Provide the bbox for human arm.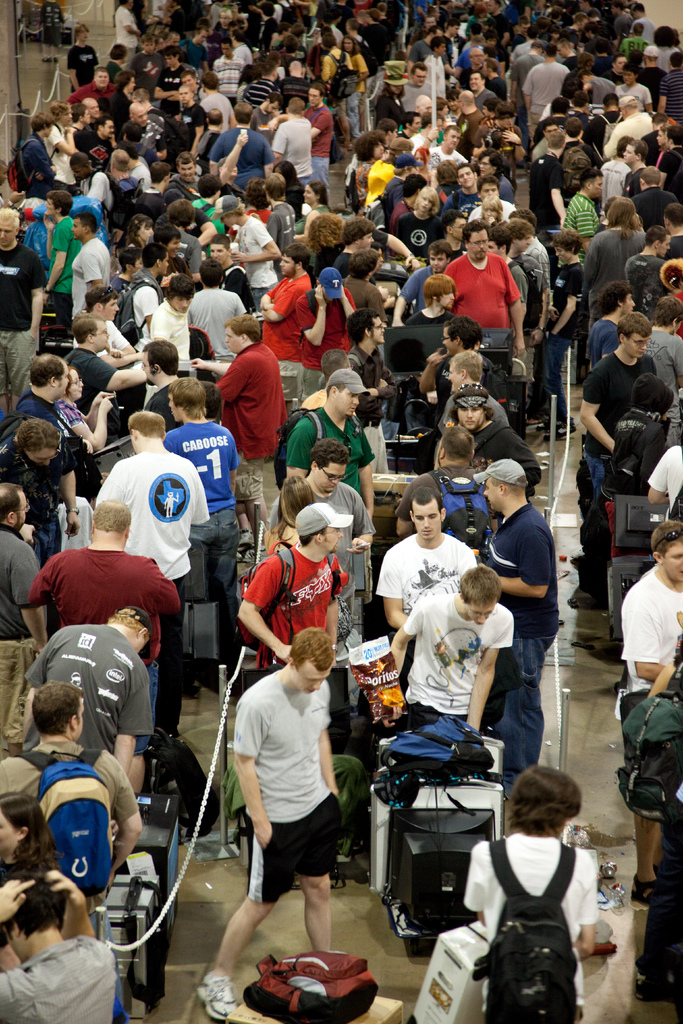
<bbox>0, 872, 35, 1023</bbox>.
